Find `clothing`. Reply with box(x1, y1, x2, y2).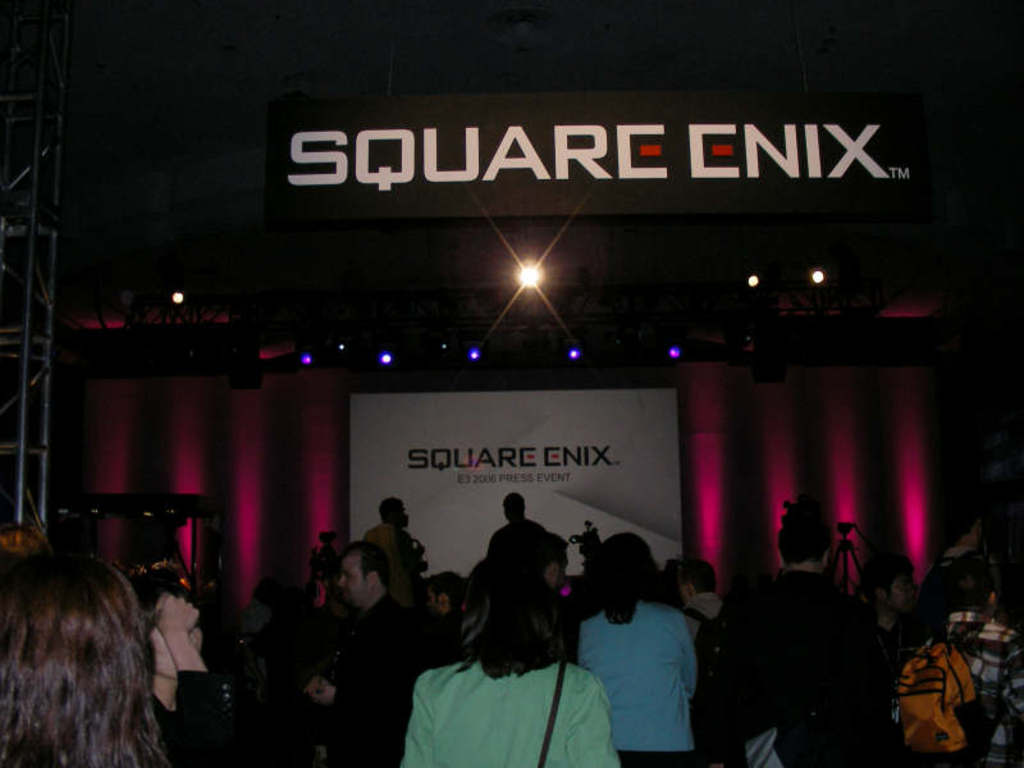
box(238, 591, 266, 643).
